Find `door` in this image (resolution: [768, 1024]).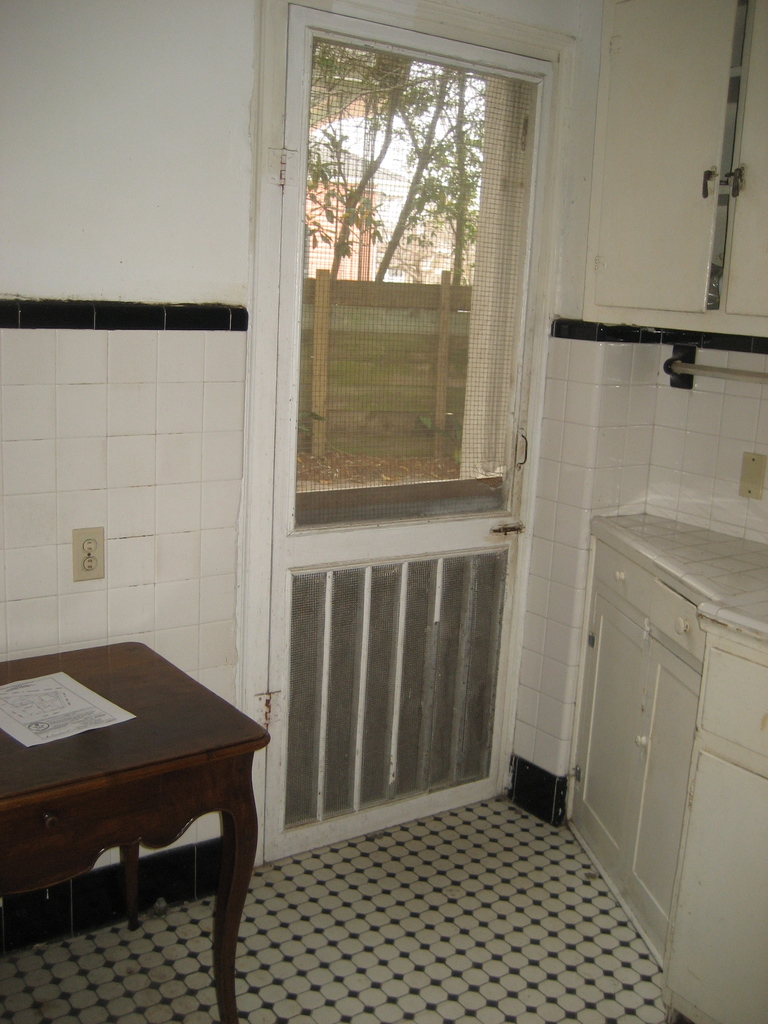
crop(244, 19, 552, 723).
